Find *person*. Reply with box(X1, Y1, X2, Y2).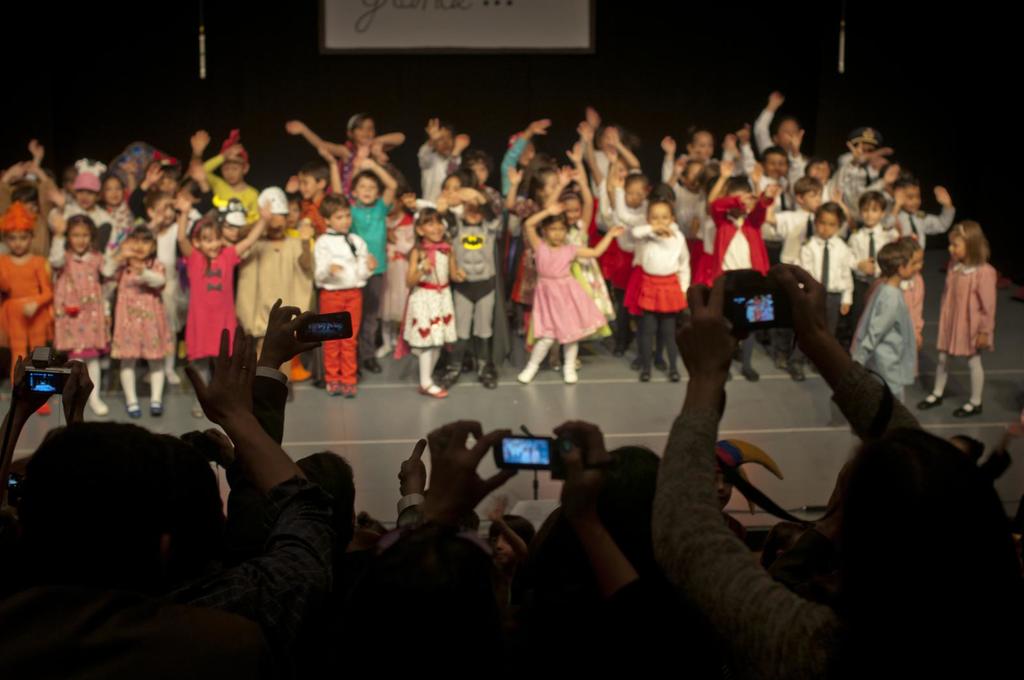
box(317, 145, 399, 375).
